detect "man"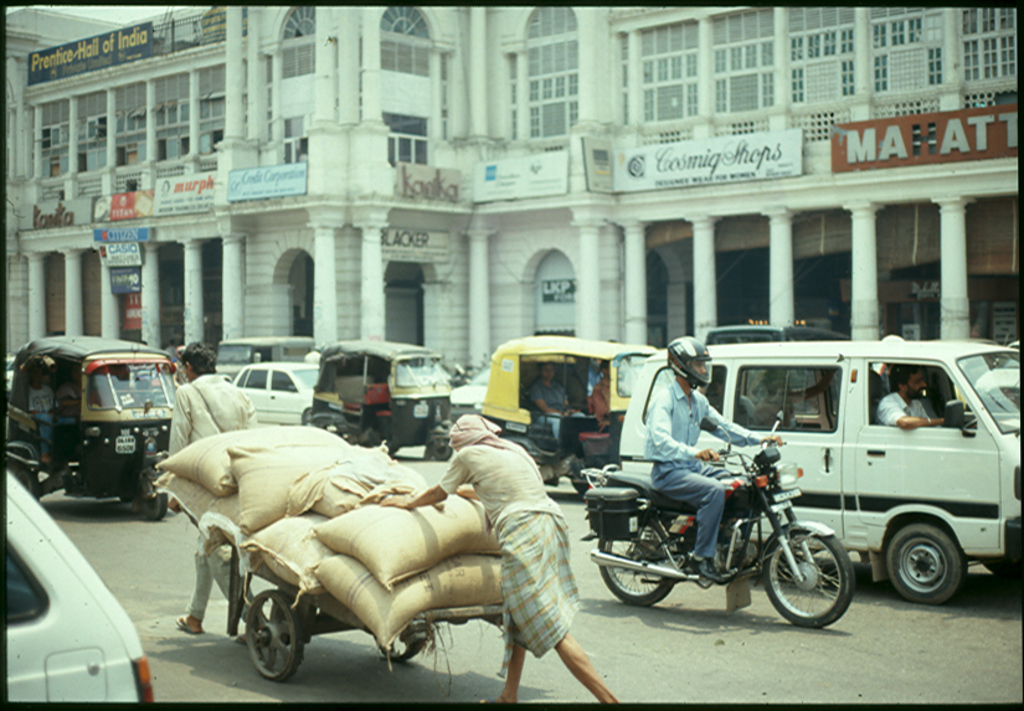
<region>163, 340, 253, 644</region>
